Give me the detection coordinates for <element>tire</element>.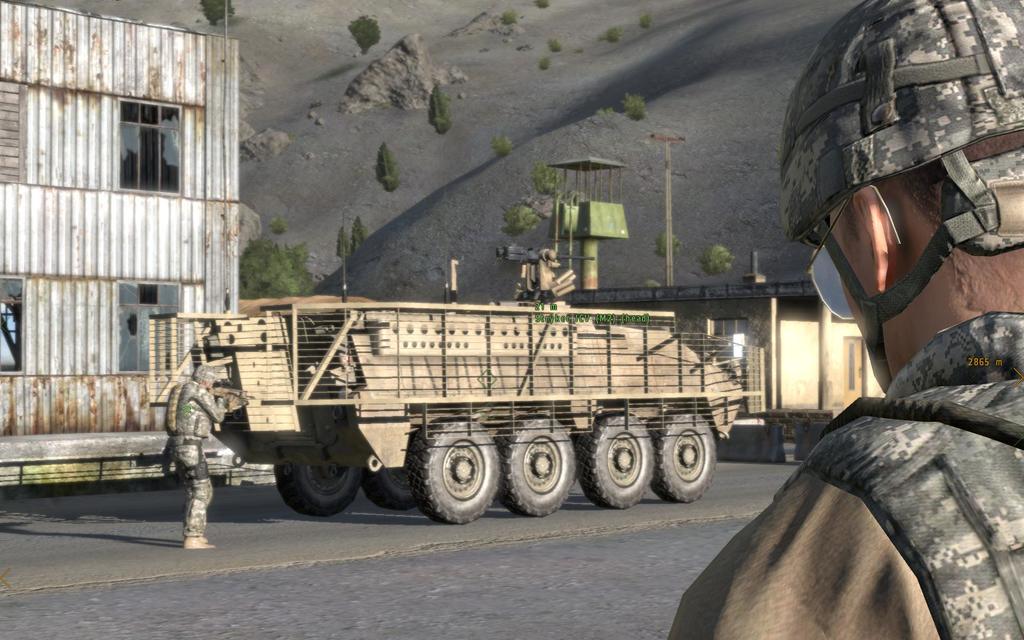
rect(589, 416, 655, 513).
